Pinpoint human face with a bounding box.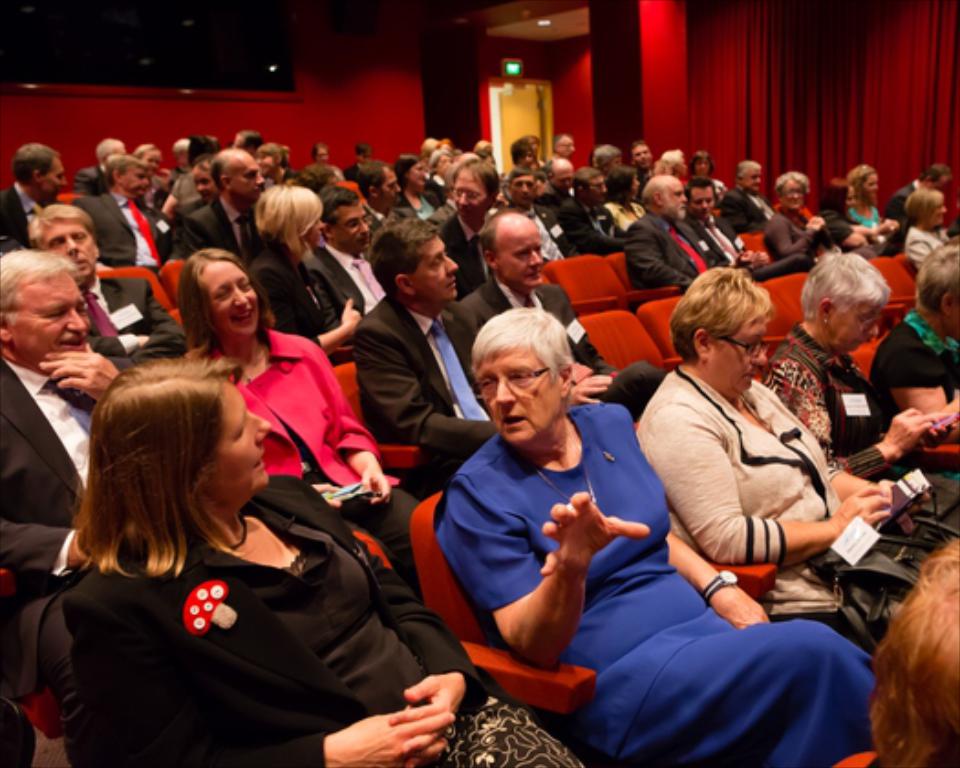
{"left": 236, "top": 159, "right": 263, "bottom": 199}.
